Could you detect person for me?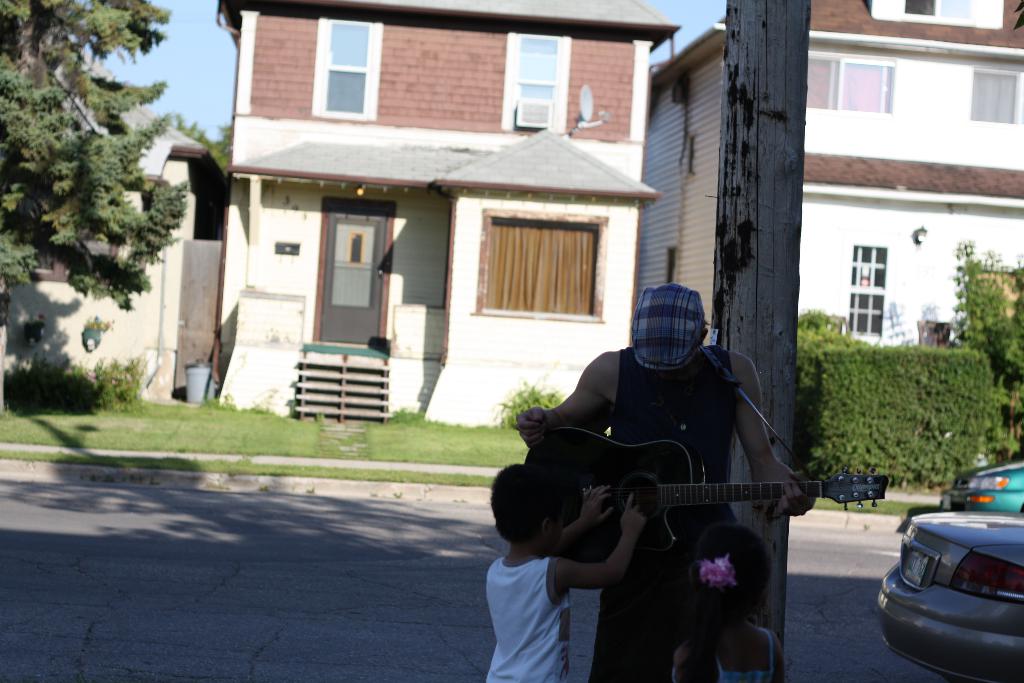
Detection result: {"x1": 538, "y1": 283, "x2": 792, "y2": 675}.
